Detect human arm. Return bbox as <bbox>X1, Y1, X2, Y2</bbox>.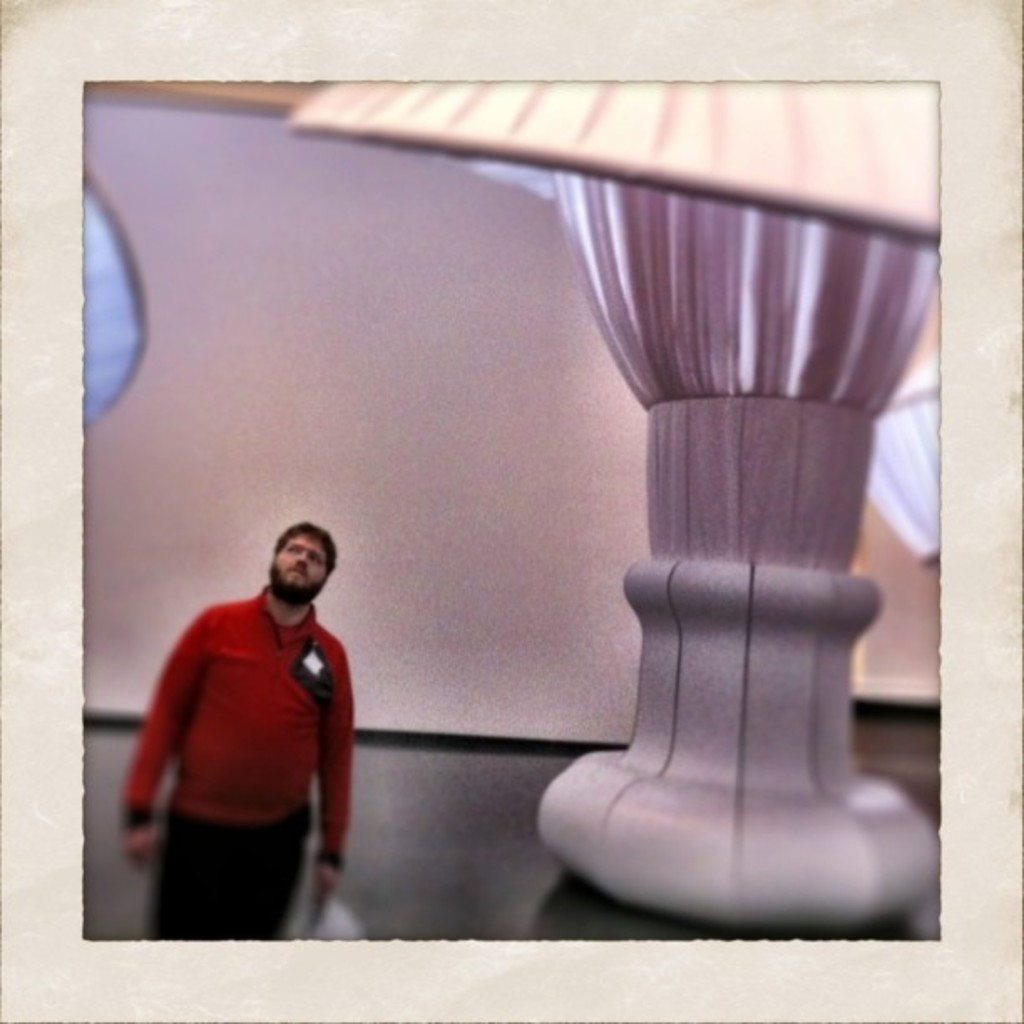
<bbox>105, 604, 214, 865</bbox>.
